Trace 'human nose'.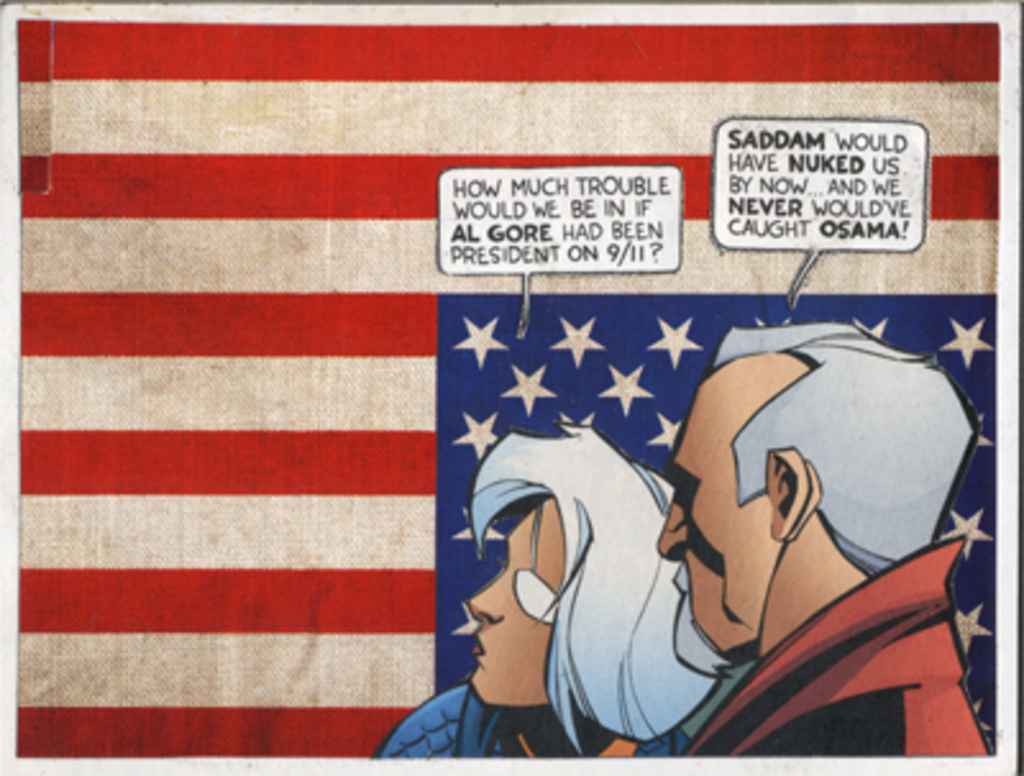
Traced to Rect(471, 569, 504, 625).
